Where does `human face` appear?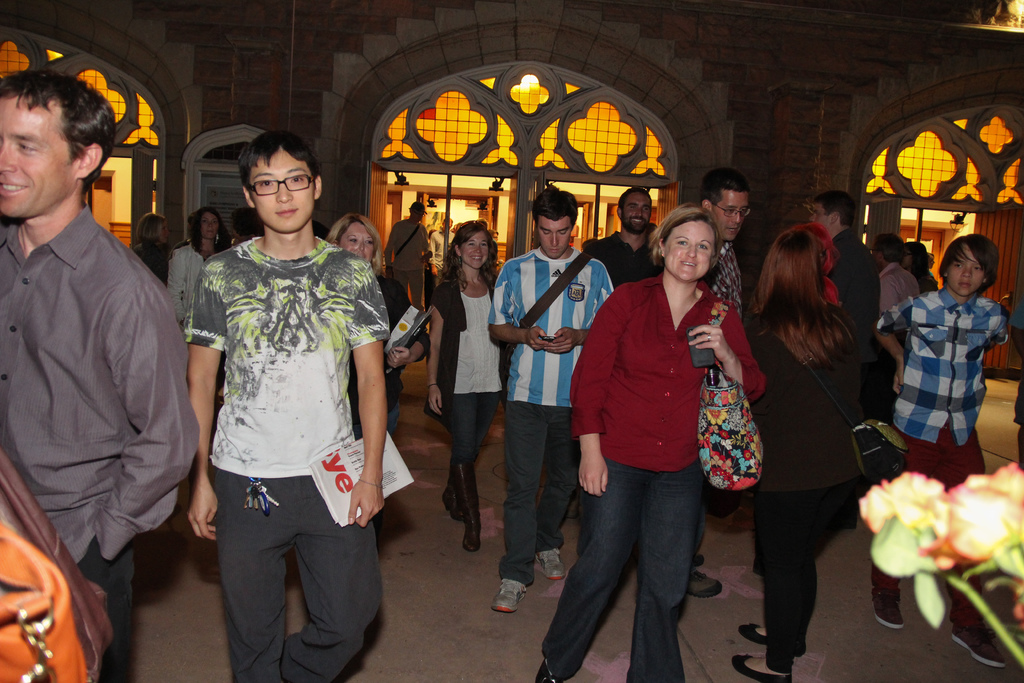
Appears at bbox(623, 189, 652, 231).
